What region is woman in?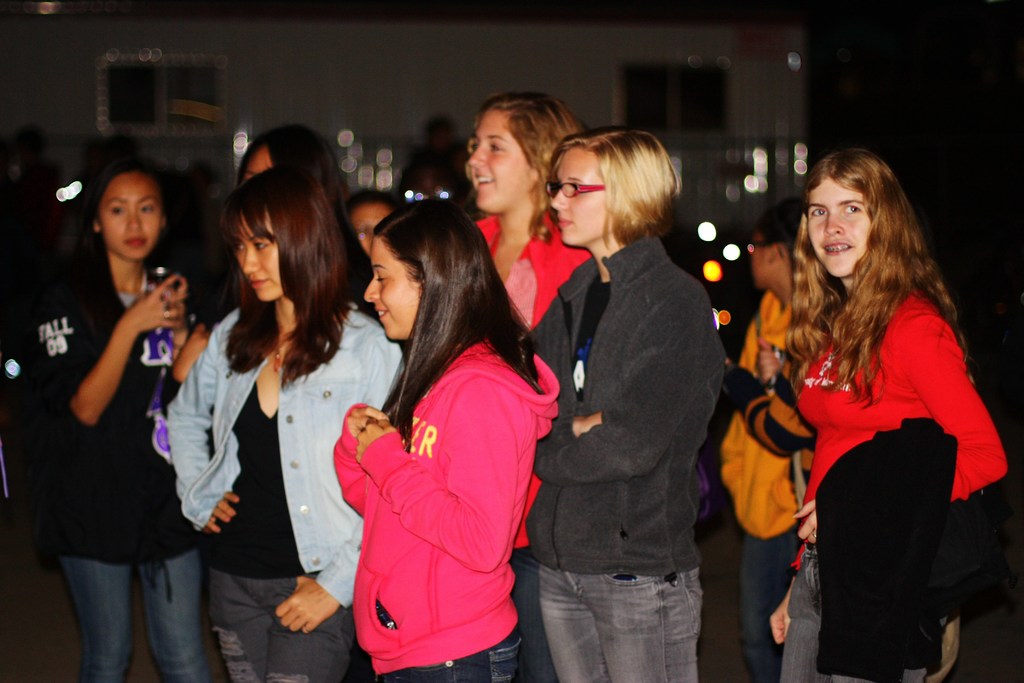
<bbox>332, 199, 561, 682</bbox>.
